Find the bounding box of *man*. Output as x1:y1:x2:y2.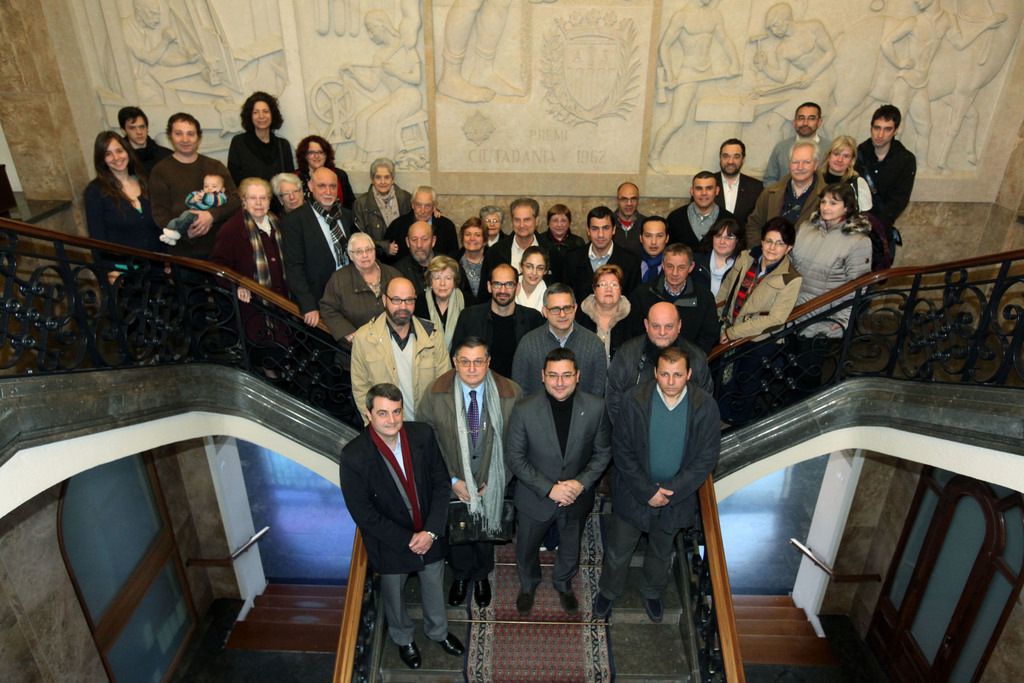
280:160:356:310.
